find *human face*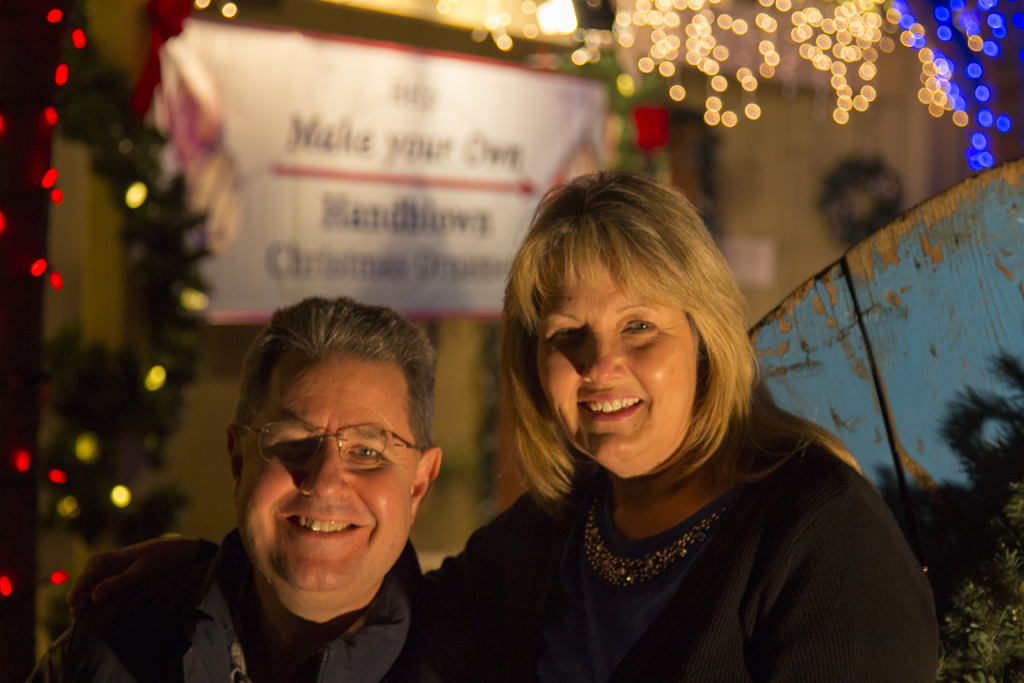
<region>240, 358, 419, 589</region>
